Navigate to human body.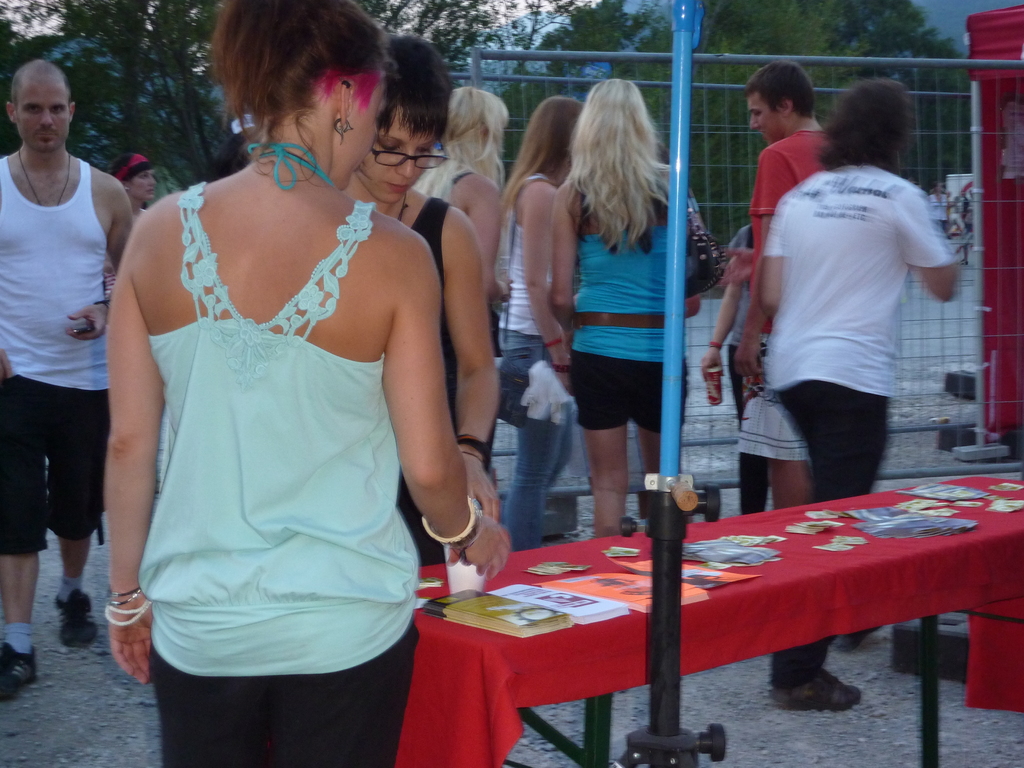
Navigation target: bbox=[102, 0, 515, 767].
